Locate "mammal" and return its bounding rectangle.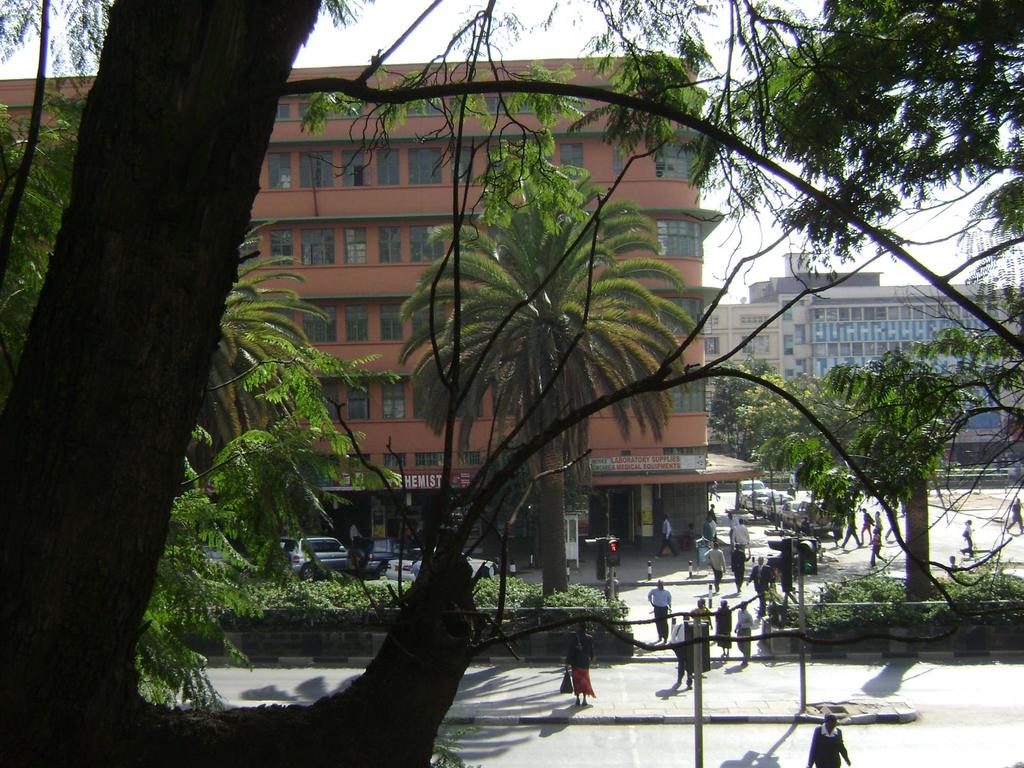
x1=706 y1=484 x2=719 y2=498.
